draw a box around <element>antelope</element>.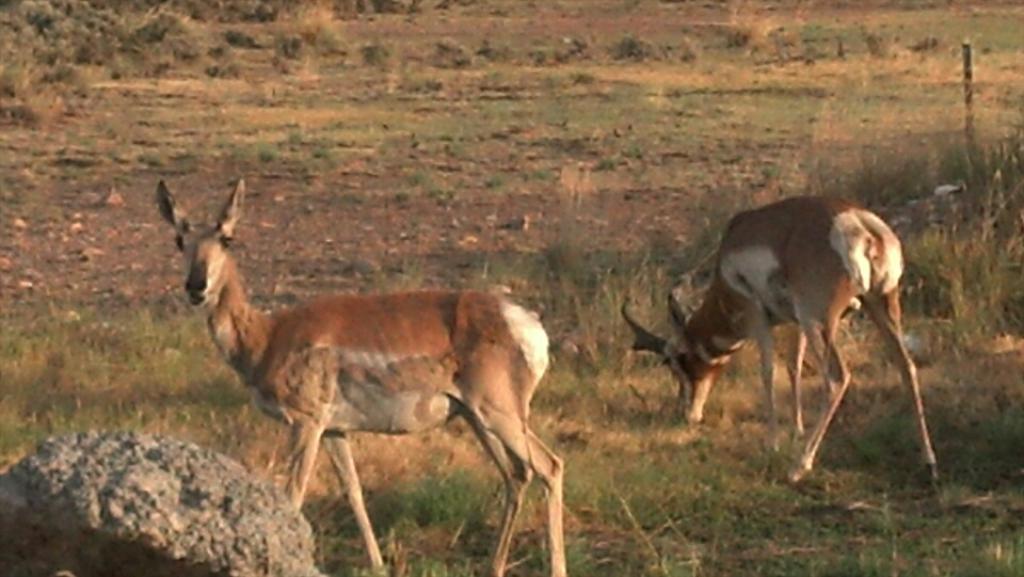
detection(159, 179, 565, 576).
